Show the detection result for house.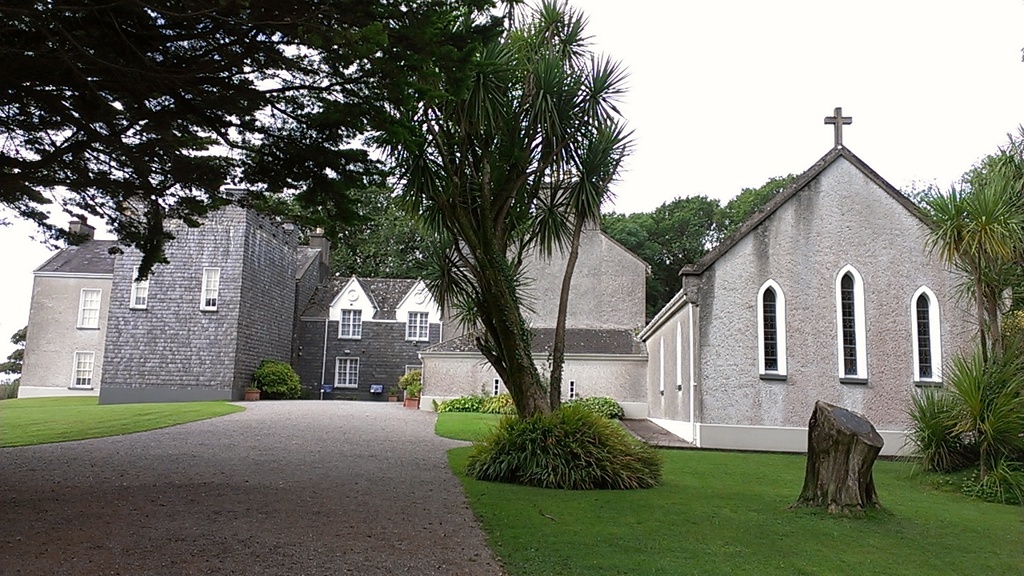
(x1=519, y1=89, x2=965, y2=489).
